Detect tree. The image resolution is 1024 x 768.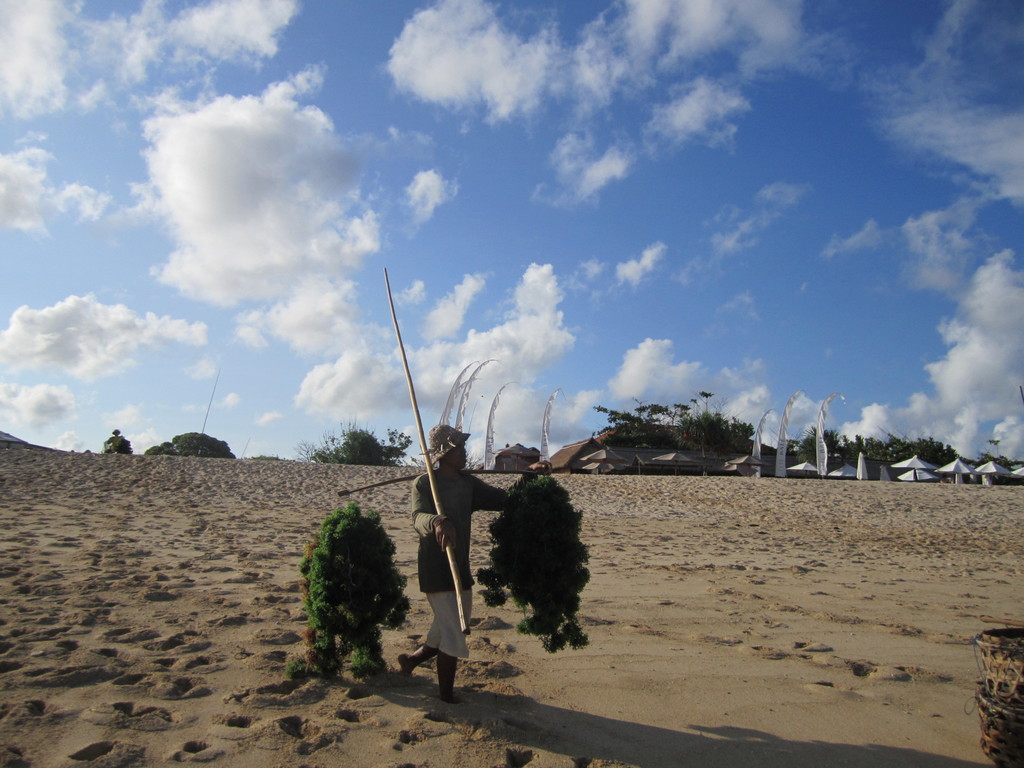
<region>154, 429, 243, 461</region>.
